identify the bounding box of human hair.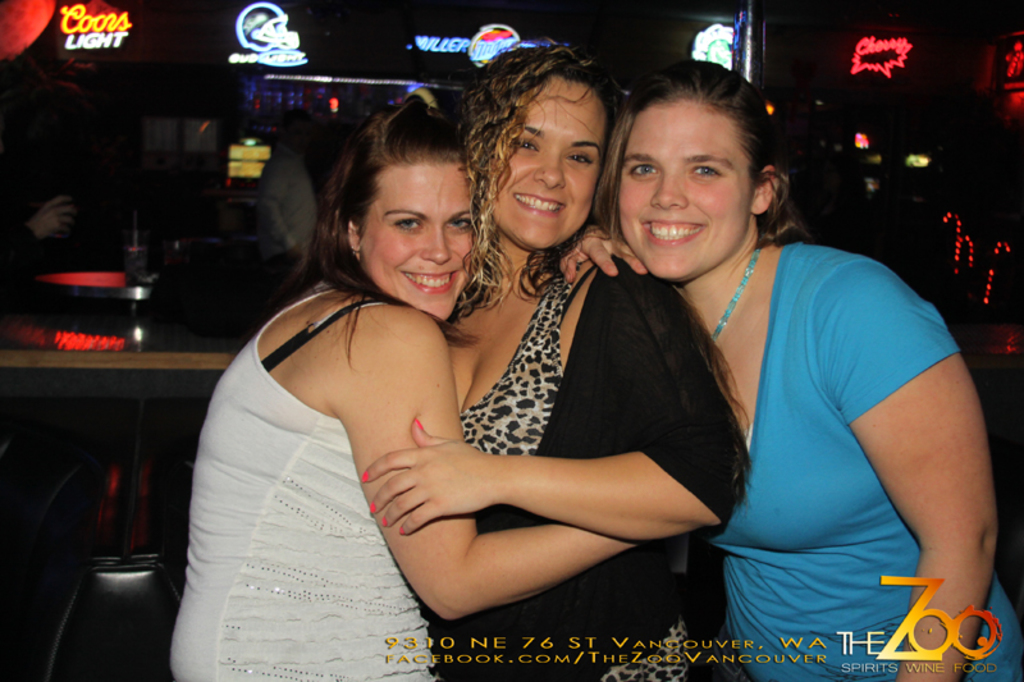
box(303, 93, 492, 317).
